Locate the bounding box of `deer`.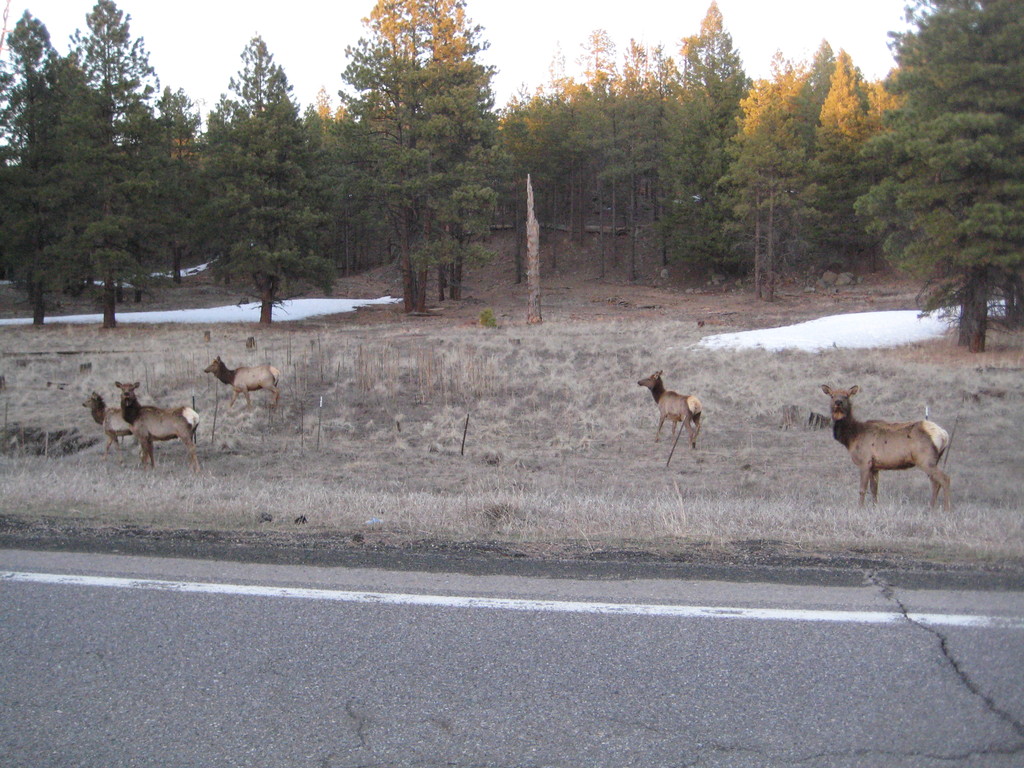
Bounding box: [634, 369, 701, 461].
